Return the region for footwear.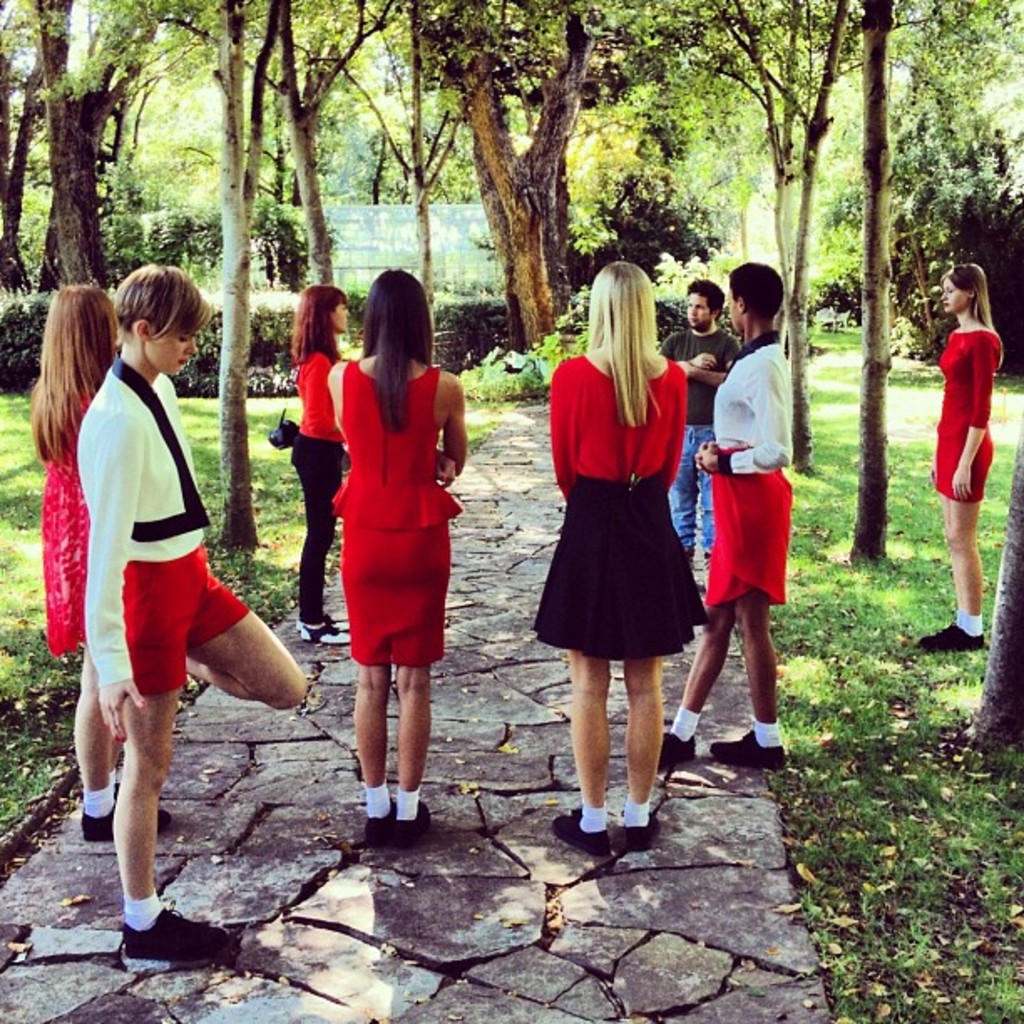
<region>917, 626, 987, 644</region>.
